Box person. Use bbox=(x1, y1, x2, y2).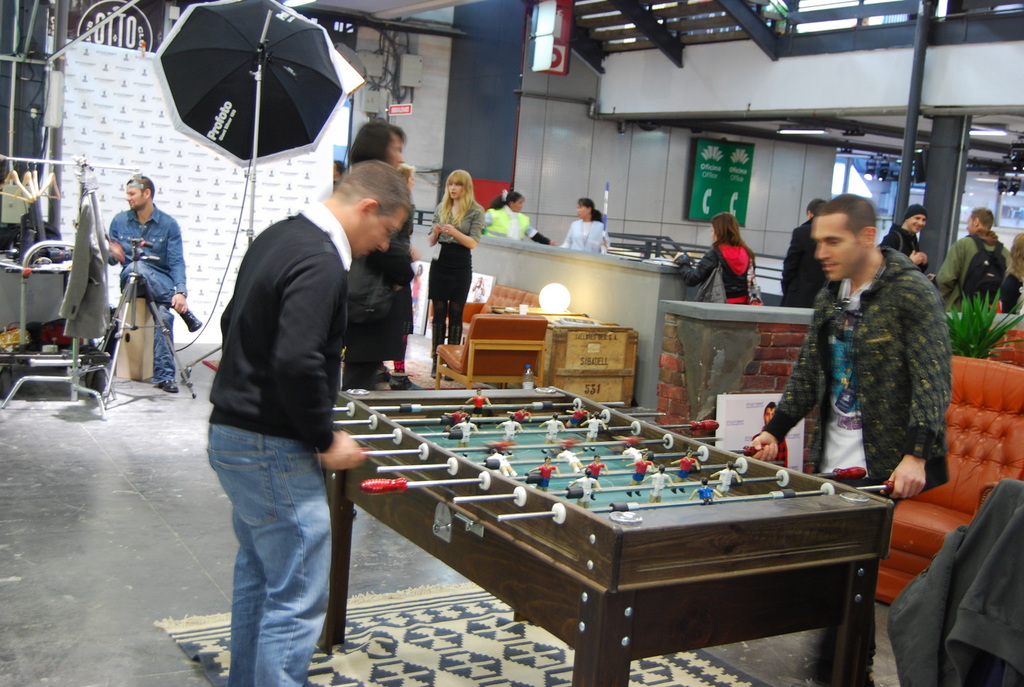
bbox=(780, 199, 830, 306).
